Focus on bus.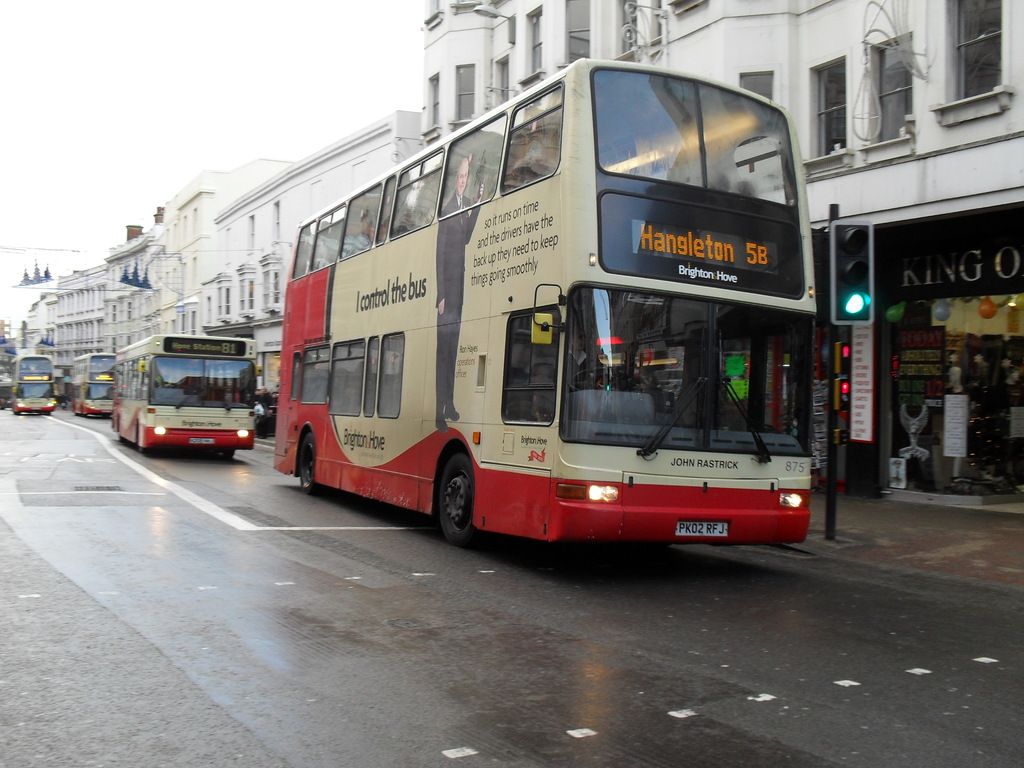
Focused at rect(4, 352, 56, 414).
